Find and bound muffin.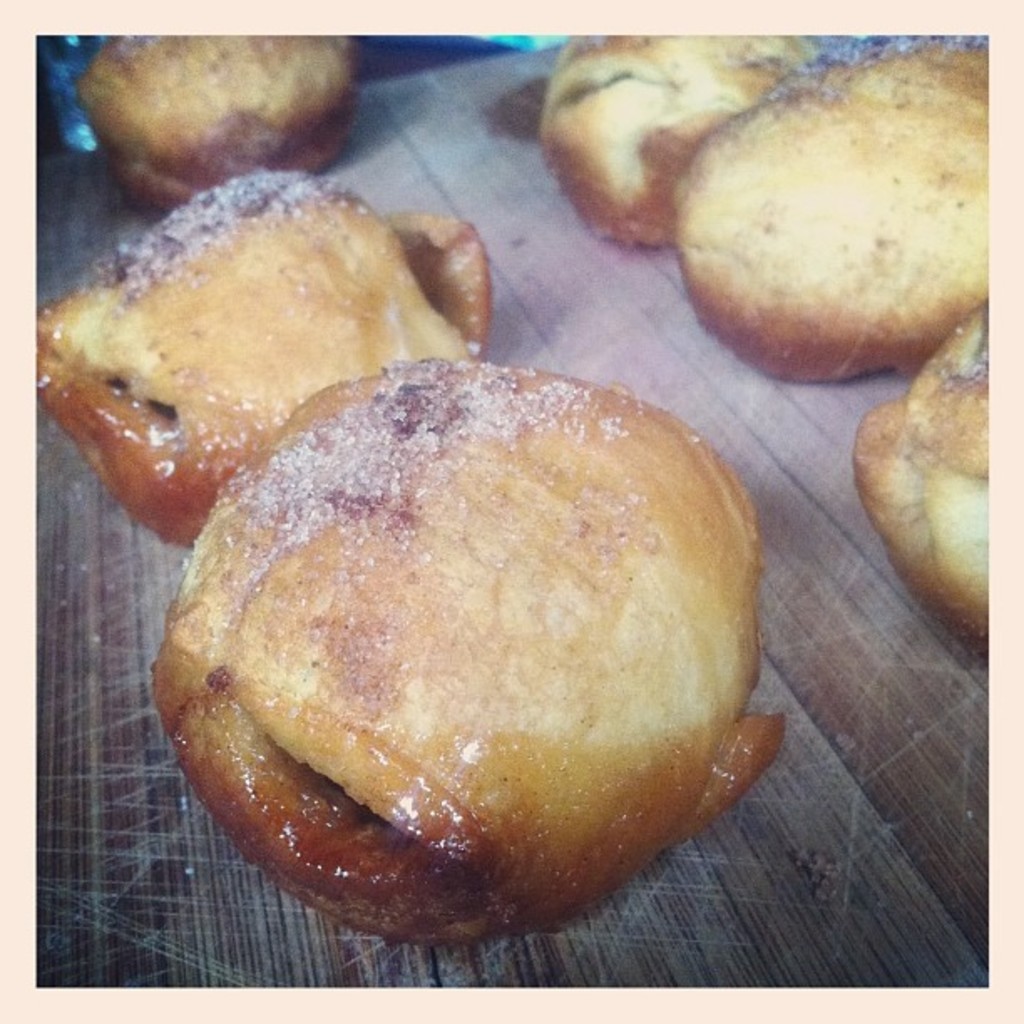
Bound: left=847, top=298, right=1001, bottom=641.
